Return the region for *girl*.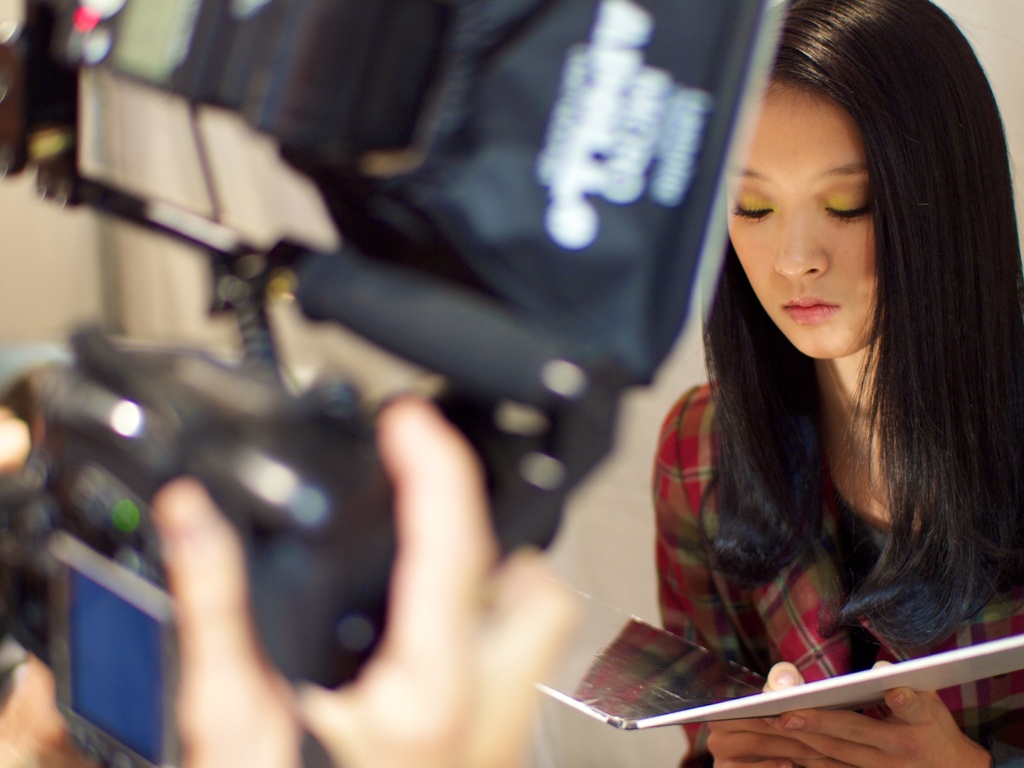
648 0 1023 767.
